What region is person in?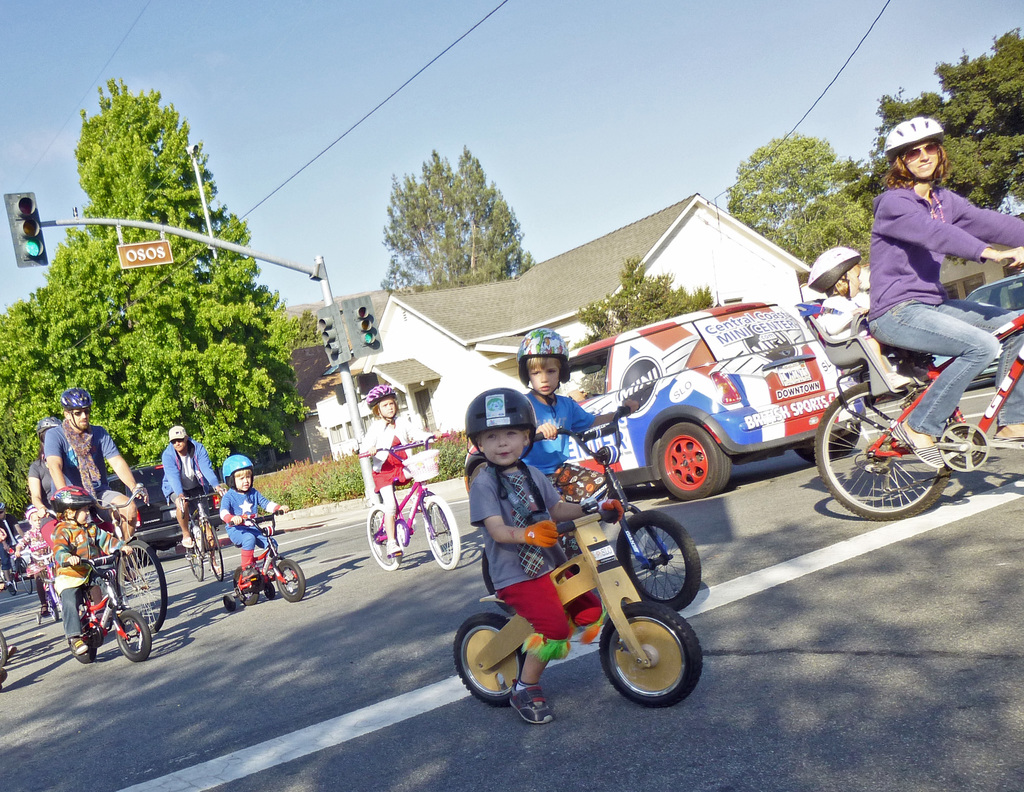
<bbox>48, 481, 134, 654</bbox>.
